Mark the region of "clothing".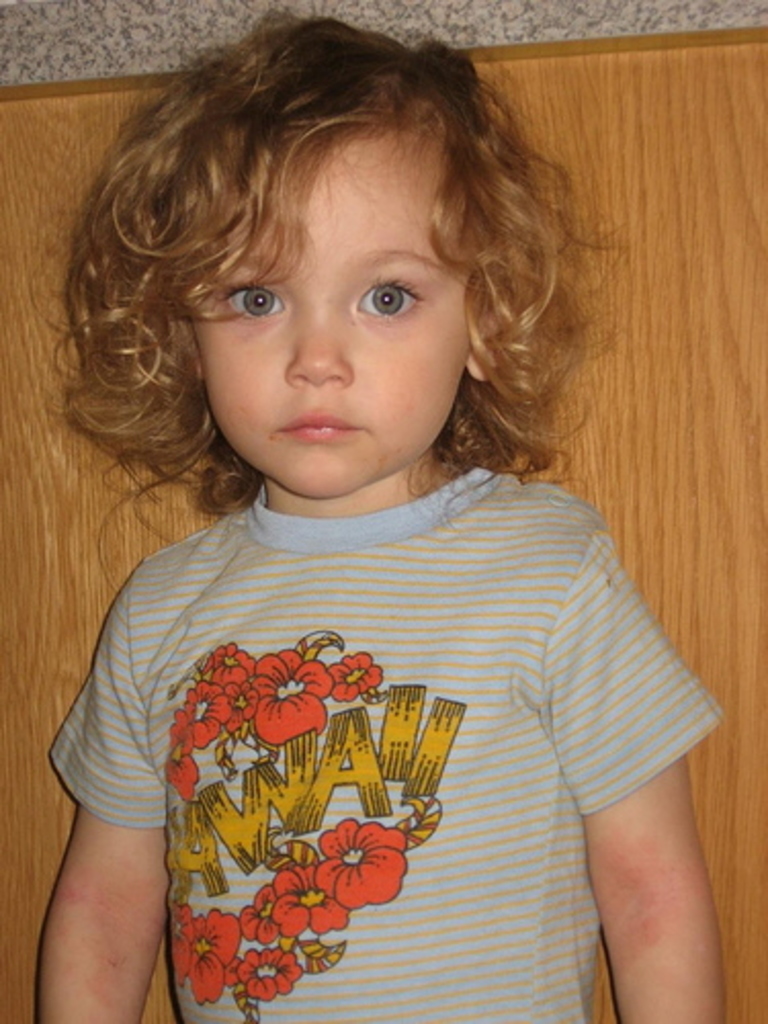
Region: 59:317:711:987.
